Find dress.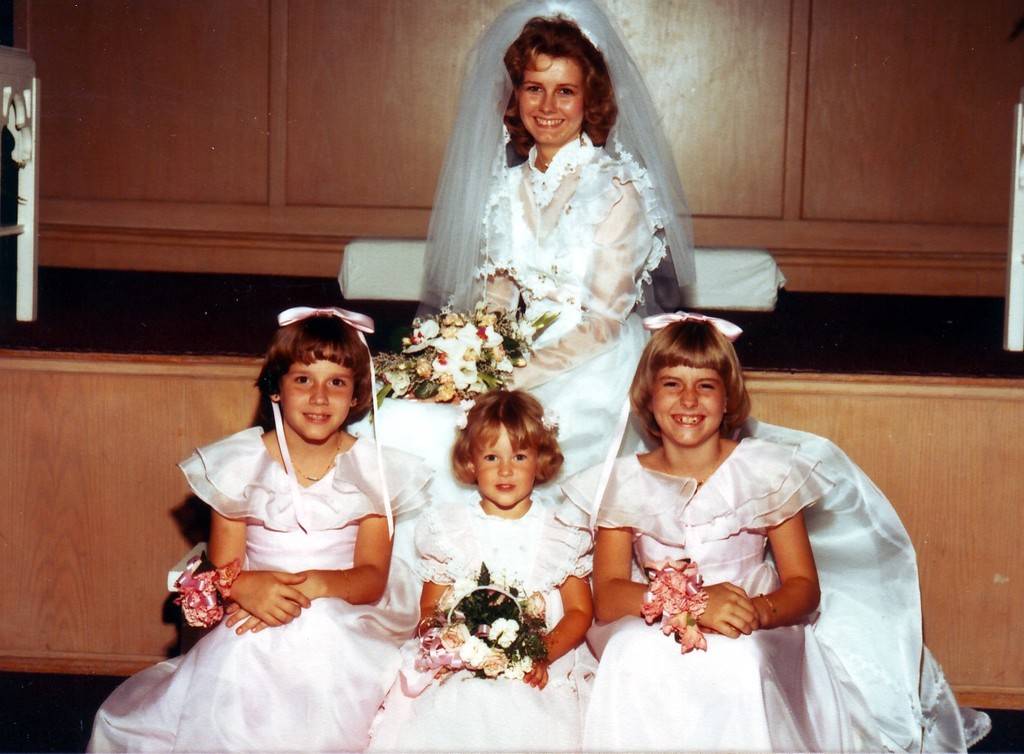
<bbox>344, 132, 992, 753</bbox>.
